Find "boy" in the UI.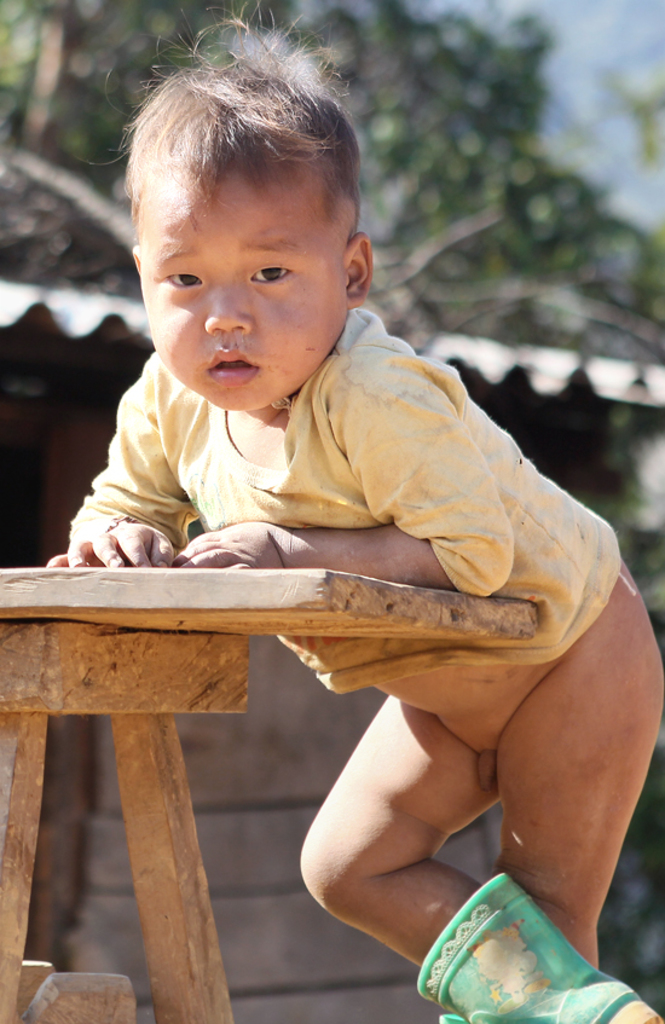
UI element at 27:87:632:936.
